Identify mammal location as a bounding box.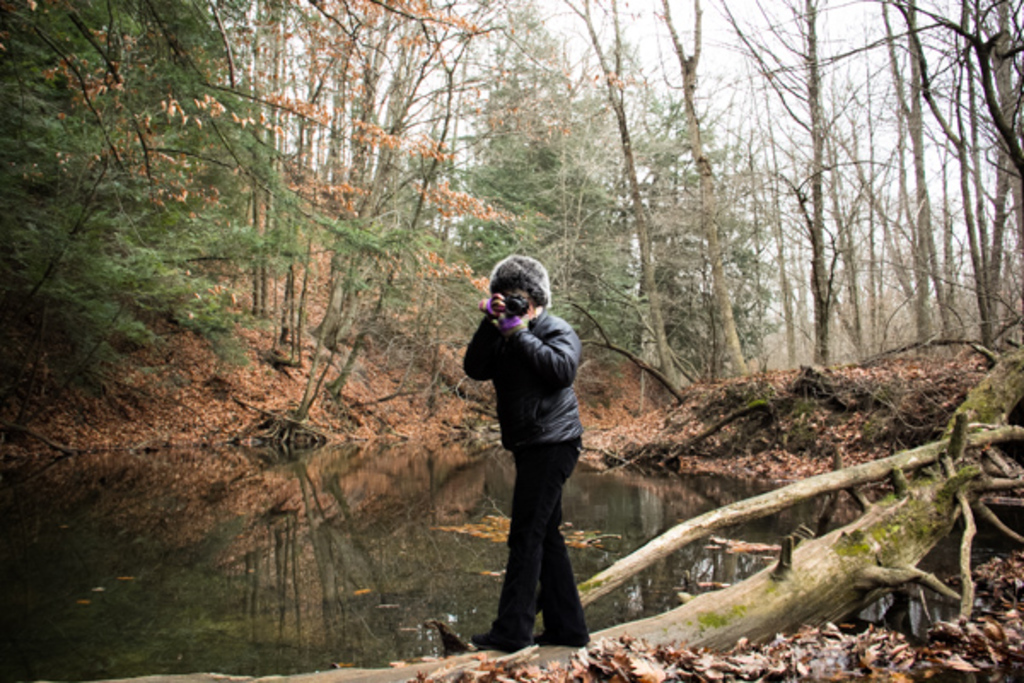
crop(464, 273, 608, 637).
